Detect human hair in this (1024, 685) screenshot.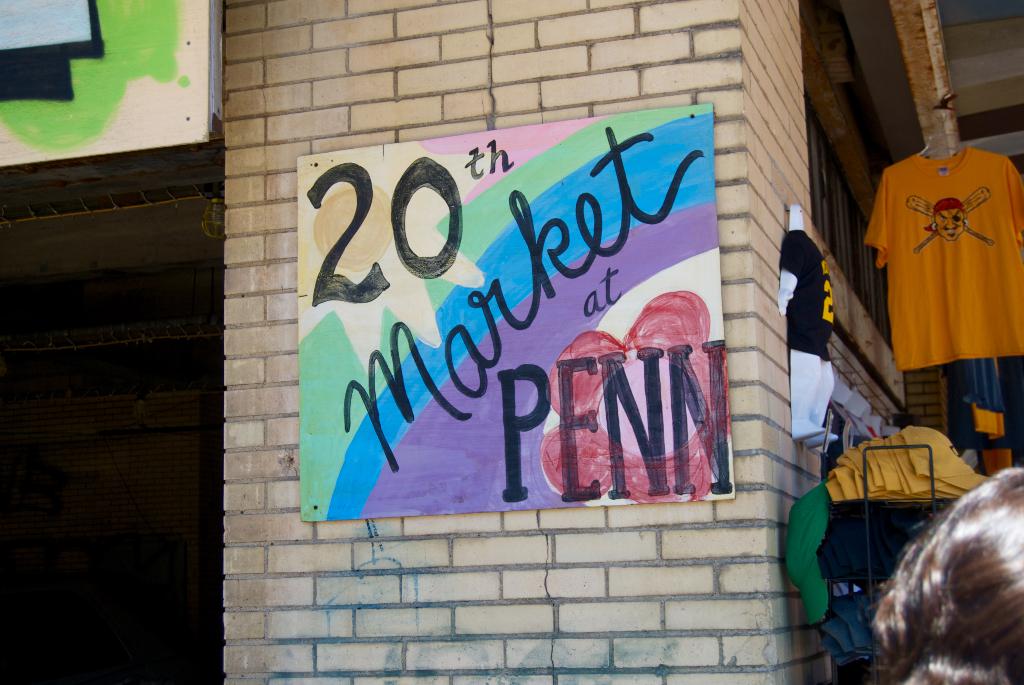
Detection: l=881, t=471, r=1021, b=684.
